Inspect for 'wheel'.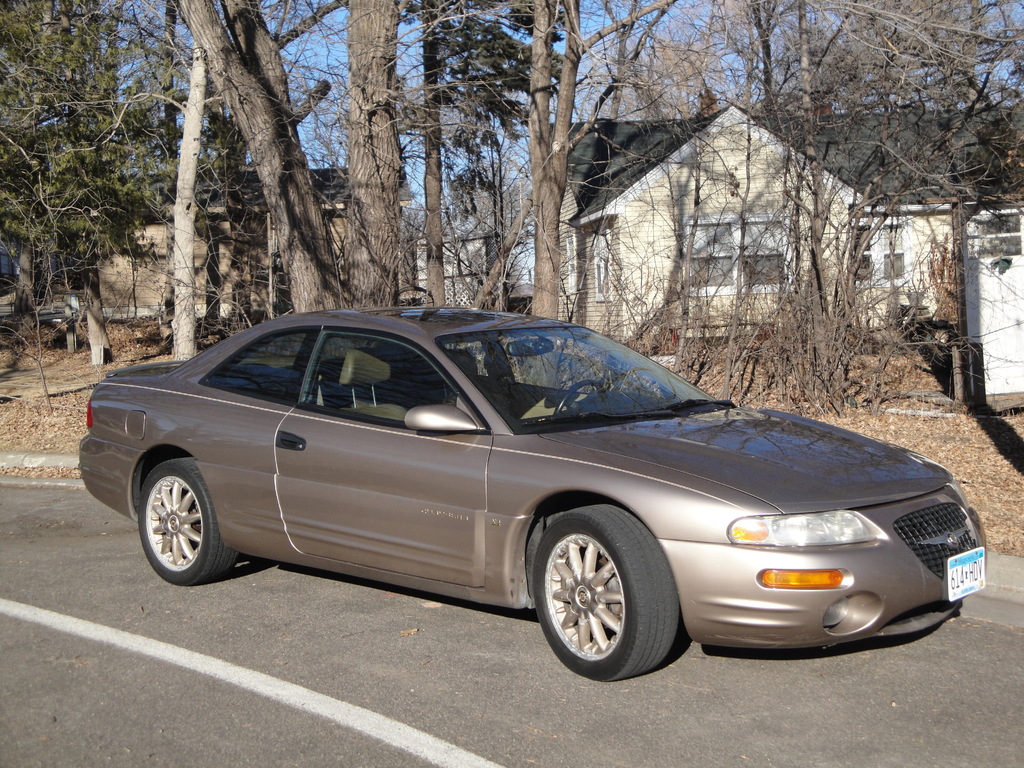
Inspection: pyautogui.locateOnScreen(522, 522, 672, 672).
